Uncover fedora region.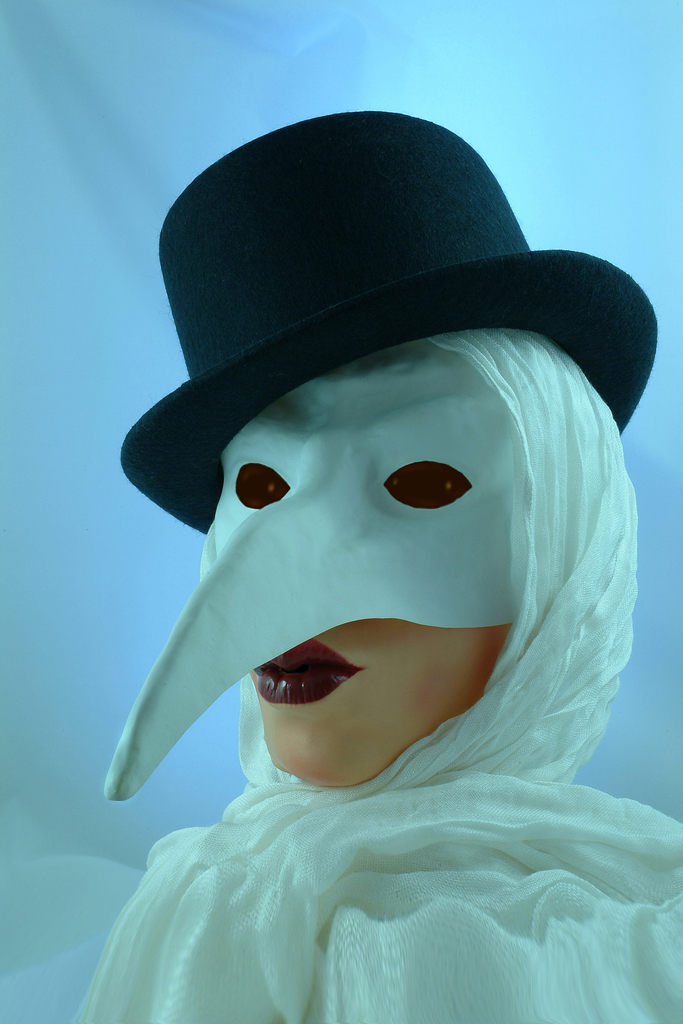
Uncovered: (x1=117, y1=104, x2=656, y2=533).
